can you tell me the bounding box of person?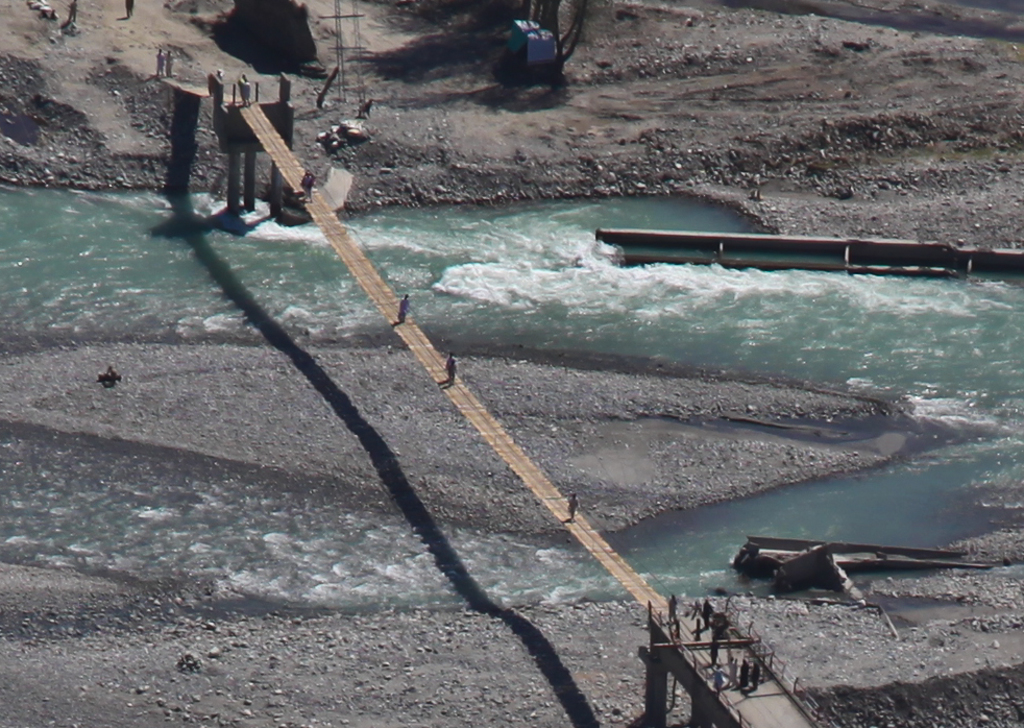
bbox=(741, 659, 748, 686).
